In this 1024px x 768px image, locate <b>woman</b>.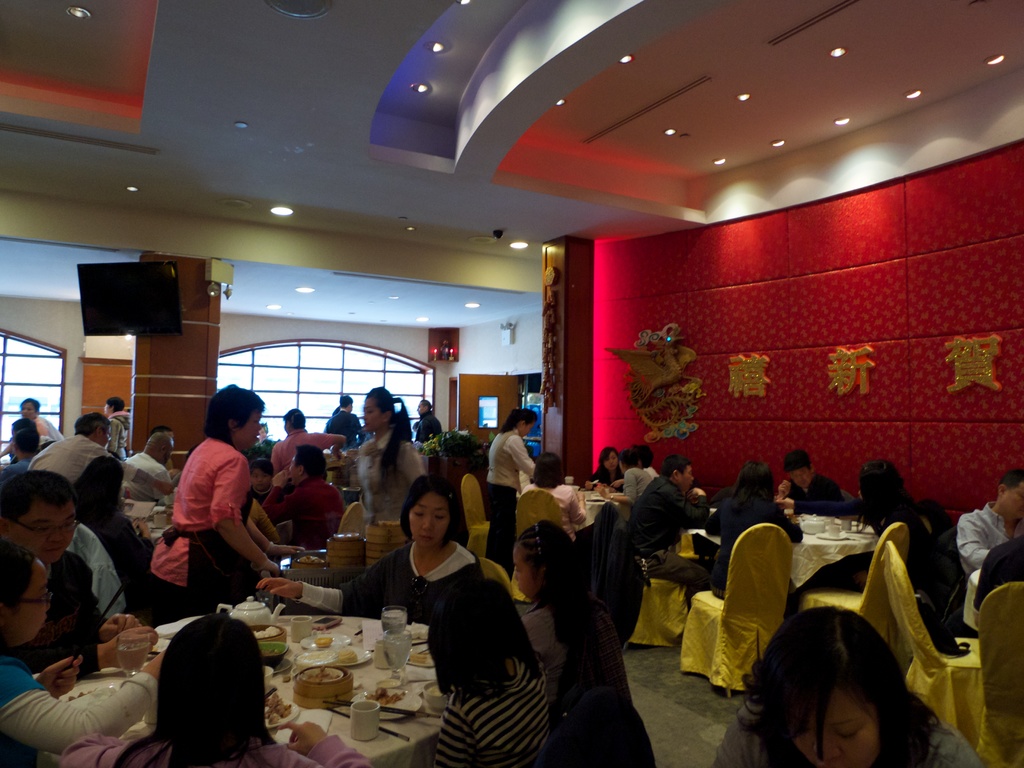
Bounding box: (left=149, top=381, right=308, bottom=636).
